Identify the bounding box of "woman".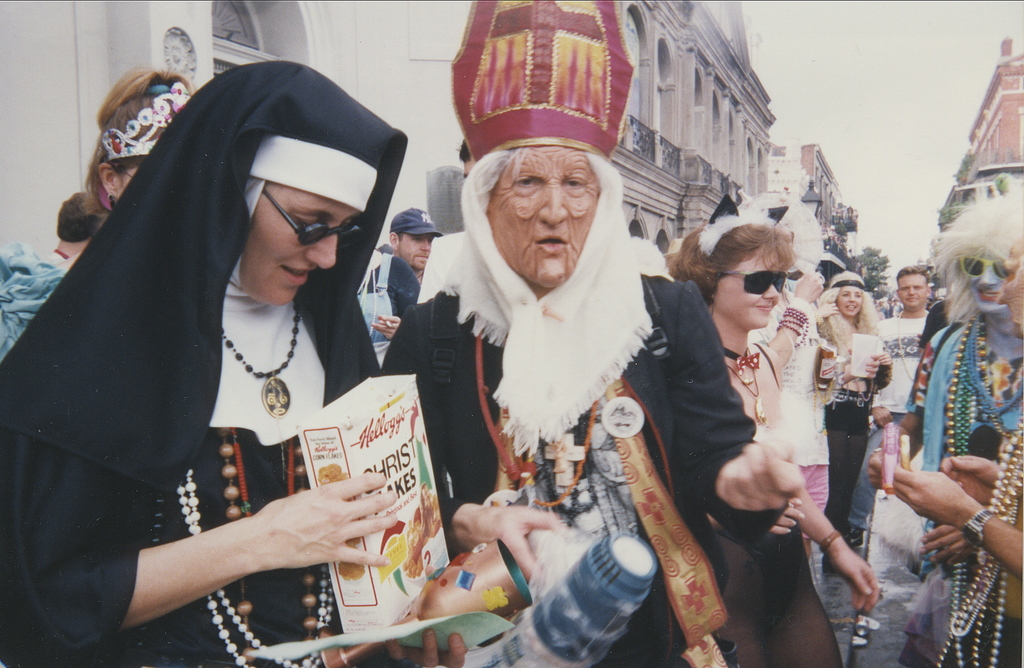
(x1=0, y1=62, x2=225, y2=374).
